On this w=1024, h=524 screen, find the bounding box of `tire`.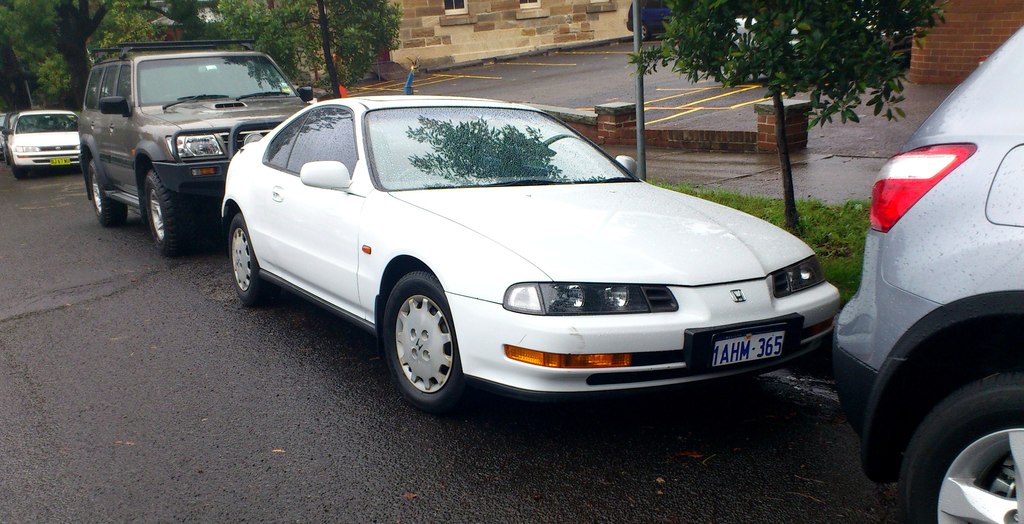
Bounding box: (x1=11, y1=154, x2=24, y2=179).
